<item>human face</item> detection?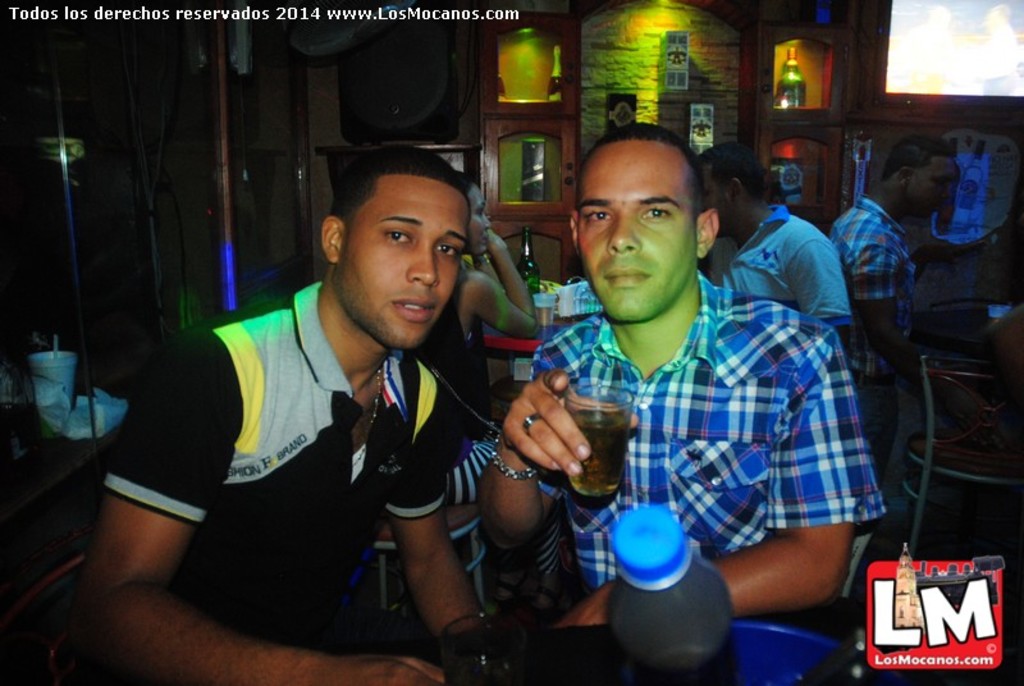
bbox=(471, 182, 492, 255)
